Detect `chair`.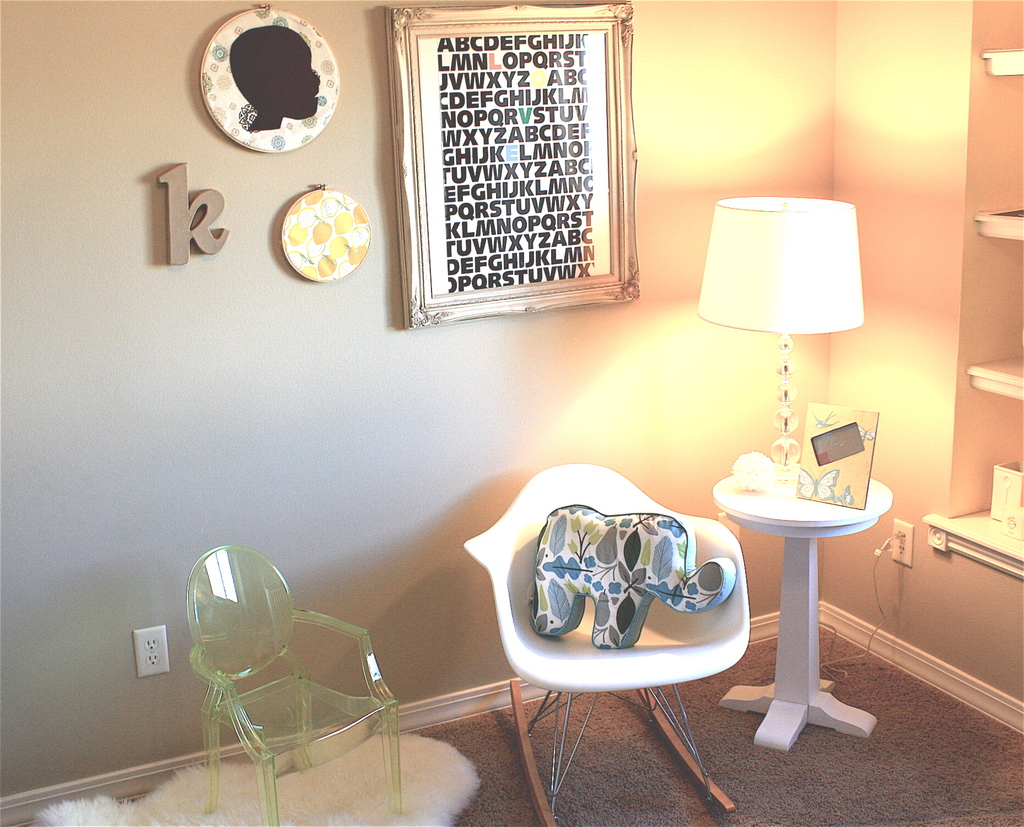
Detected at x1=188, y1=540, x2=405, y2=826.
